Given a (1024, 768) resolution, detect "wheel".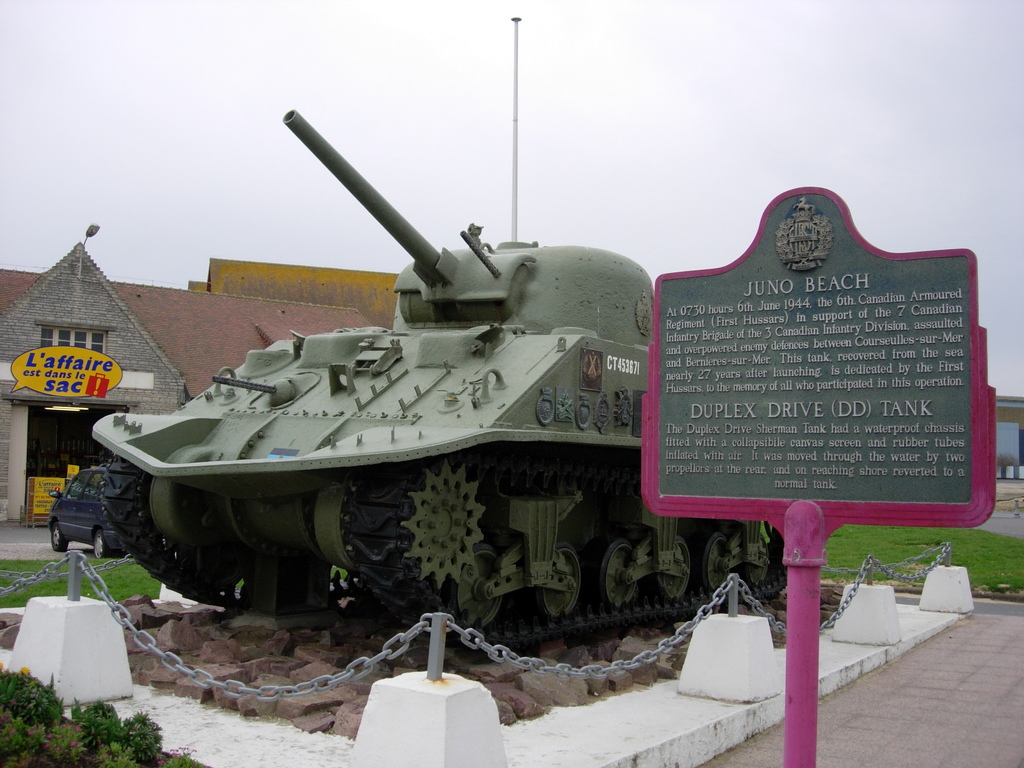
{"x1": 47, "y1": 526, "x2": 67, "y2": 550}.
